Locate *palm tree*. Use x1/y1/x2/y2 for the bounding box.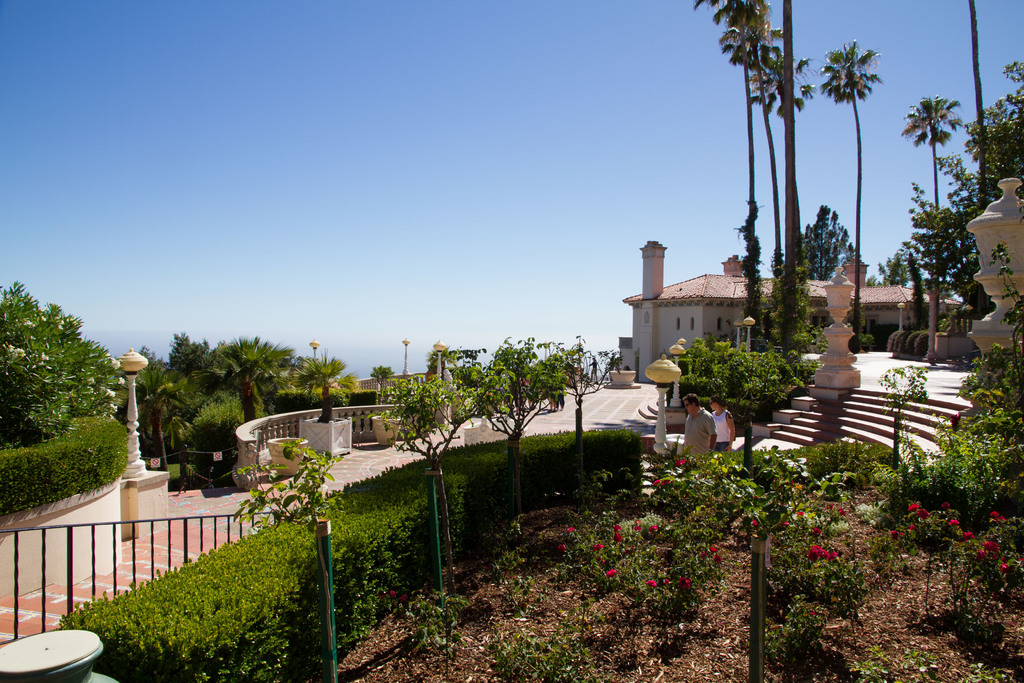
817/40/888/347.
